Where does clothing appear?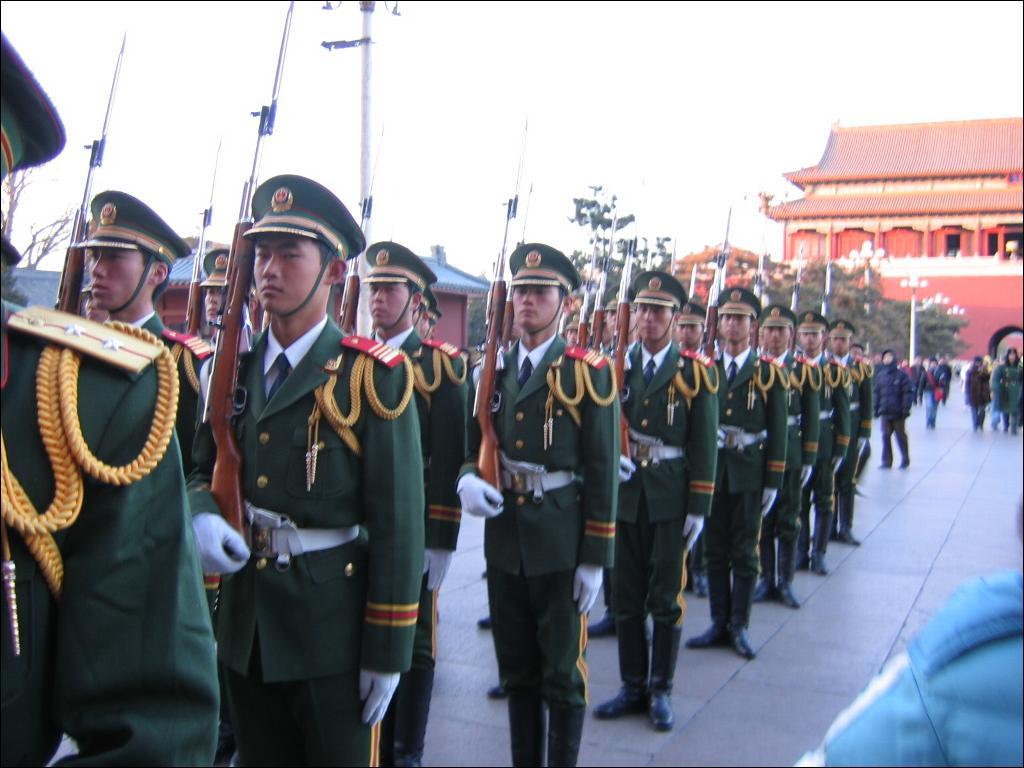
Appears at 723:284:772:319.
